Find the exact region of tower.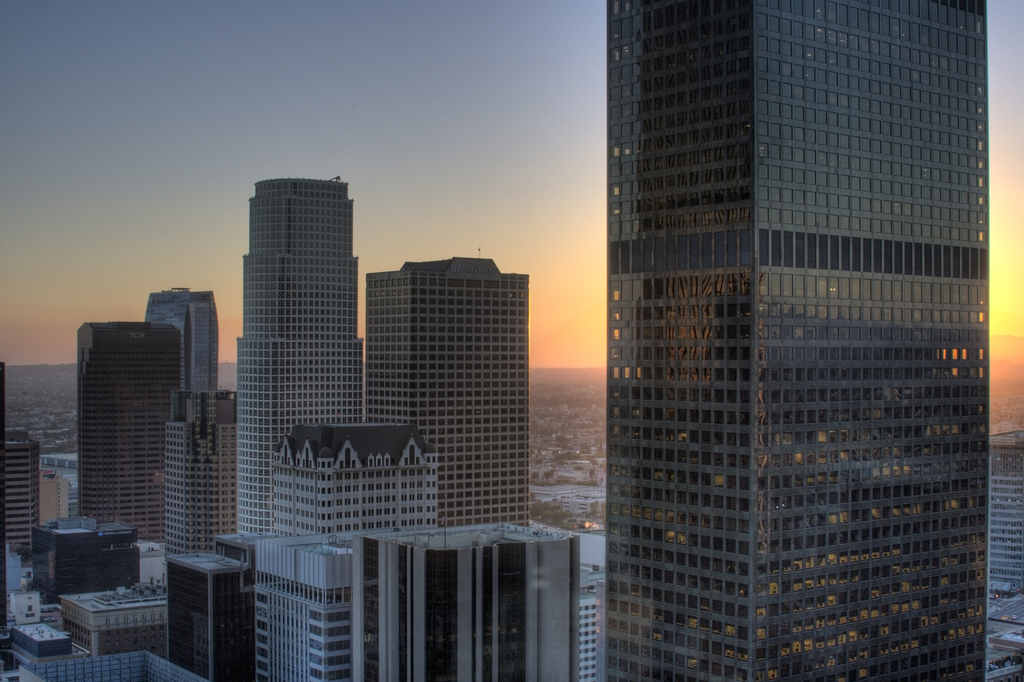
Exact region: (left=990, top=425, right=1023, bottom=589).
